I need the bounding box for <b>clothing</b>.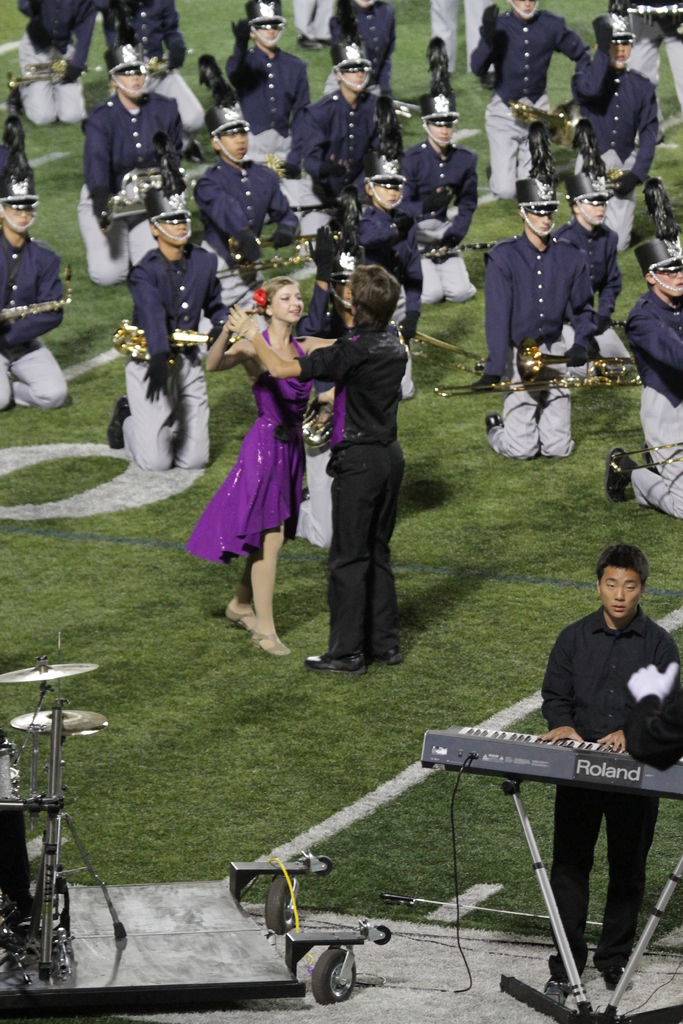
Here it is: region(331, 0, 395, 90).
